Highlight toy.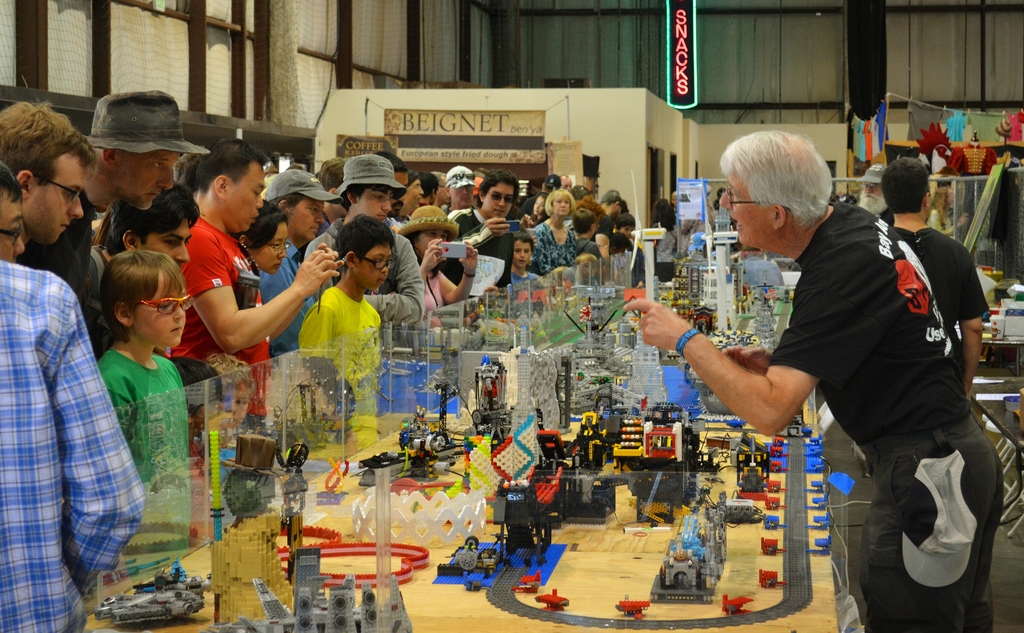
Highlighted region: left=479, top=364, right=506, bottom=436.
